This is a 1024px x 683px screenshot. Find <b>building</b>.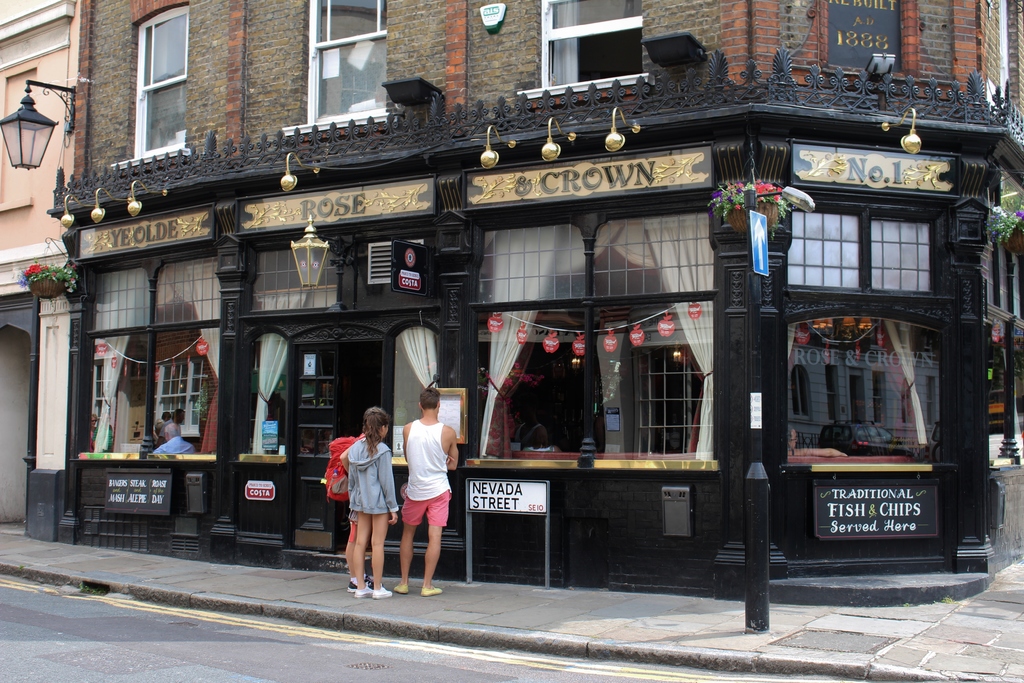
Bounding box: 63:0:1023:575.
